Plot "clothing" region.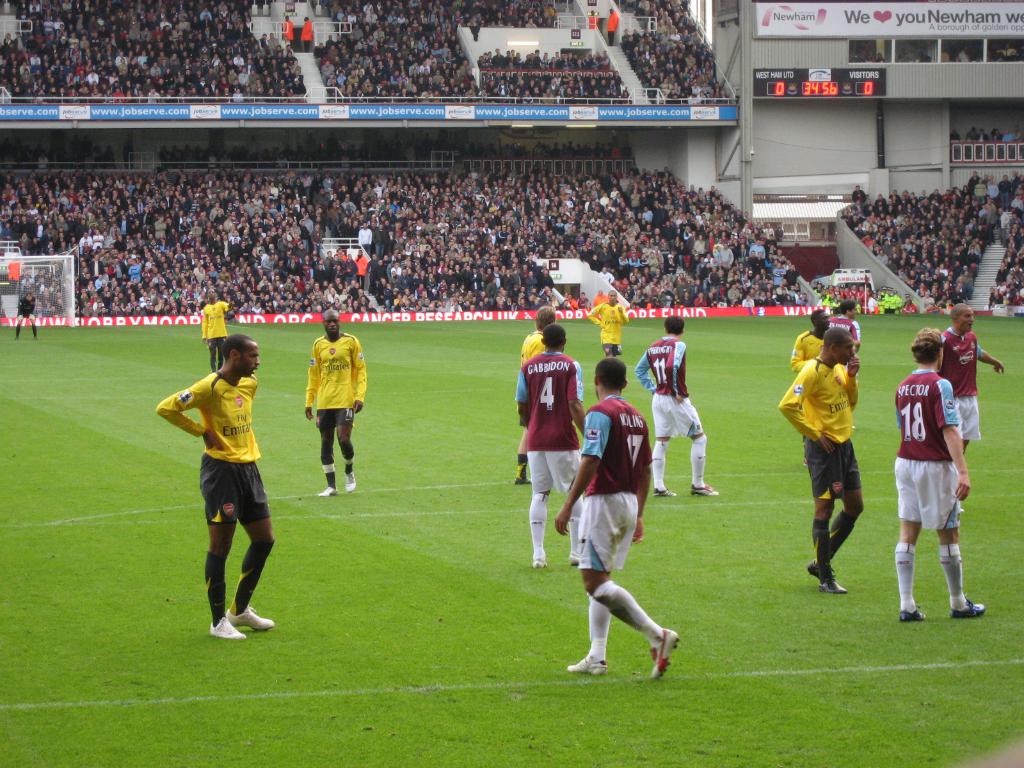
Plotted at BBox(152, 367, 275, 547).
